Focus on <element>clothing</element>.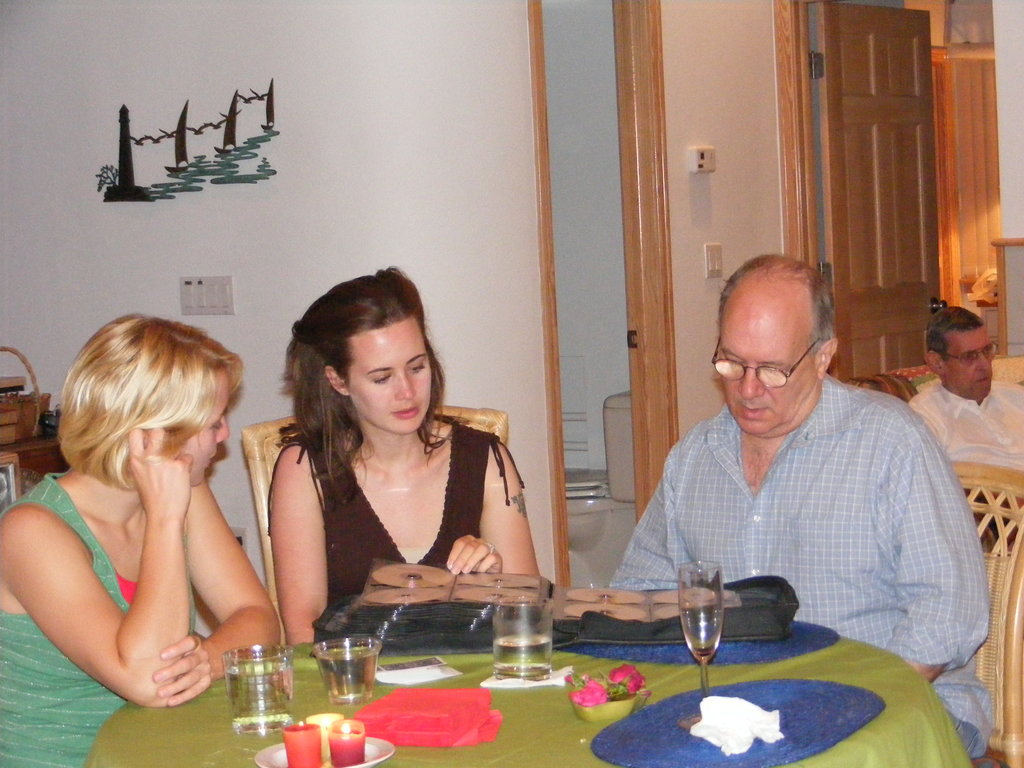
Focused at box(264, 429, 526, 643).
